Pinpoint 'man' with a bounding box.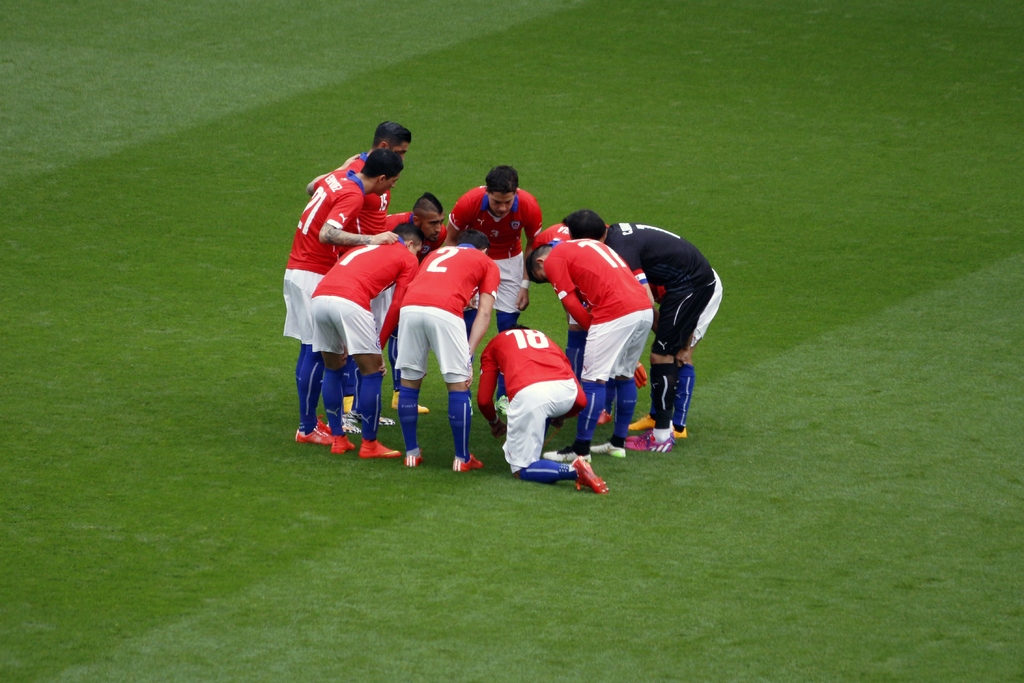
395, 237, 499, 466.
